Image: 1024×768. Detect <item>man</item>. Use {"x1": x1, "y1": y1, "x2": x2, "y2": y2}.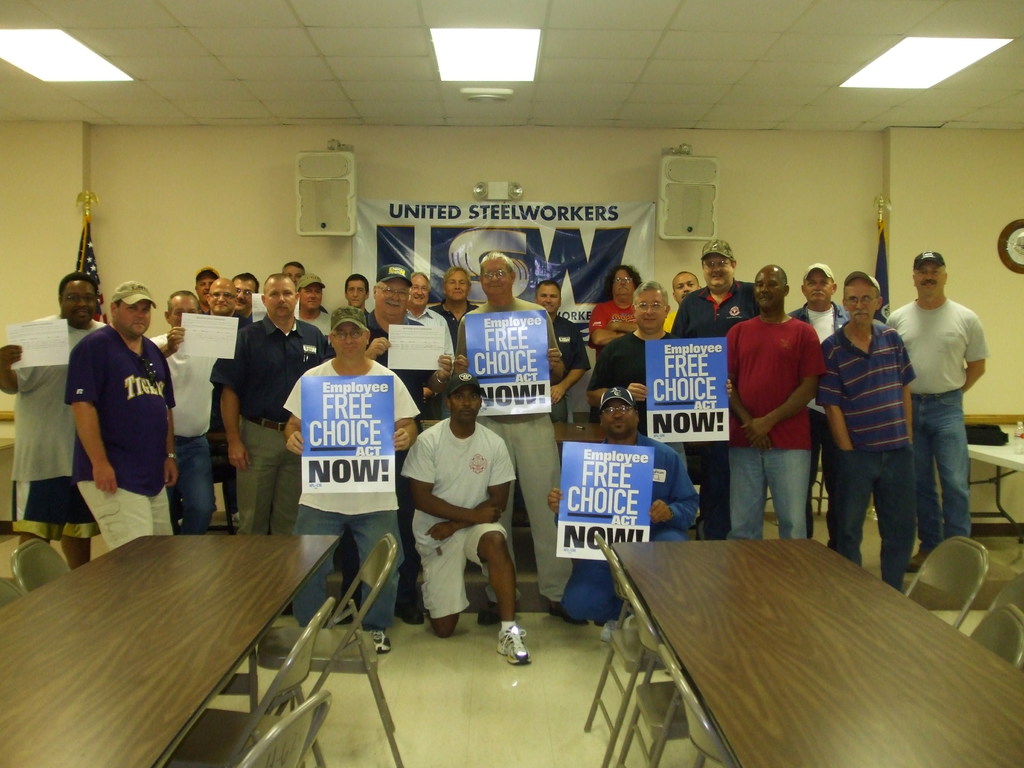
{"x1": 289, "y1": 278, "x2": 342, "y2": 343}.
